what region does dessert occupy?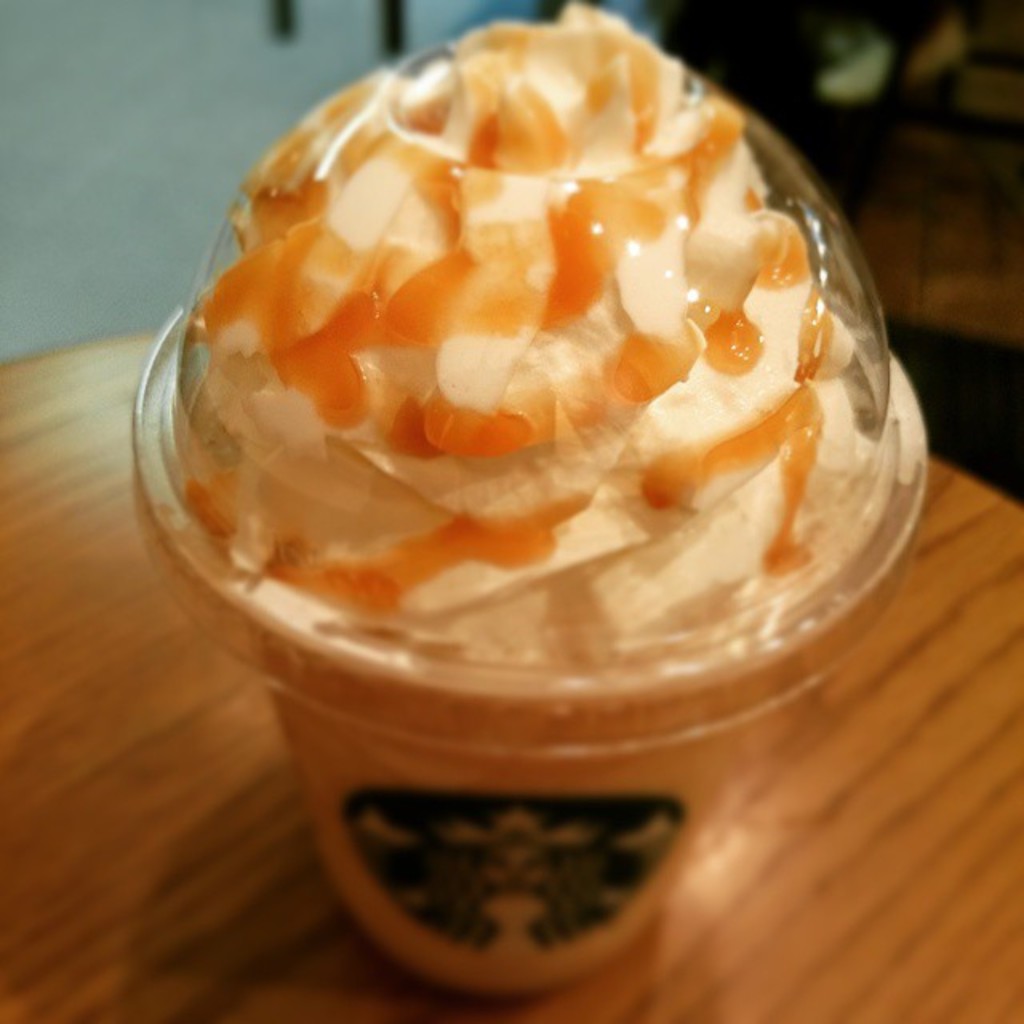
locate(158, 2, 915, 1022).
